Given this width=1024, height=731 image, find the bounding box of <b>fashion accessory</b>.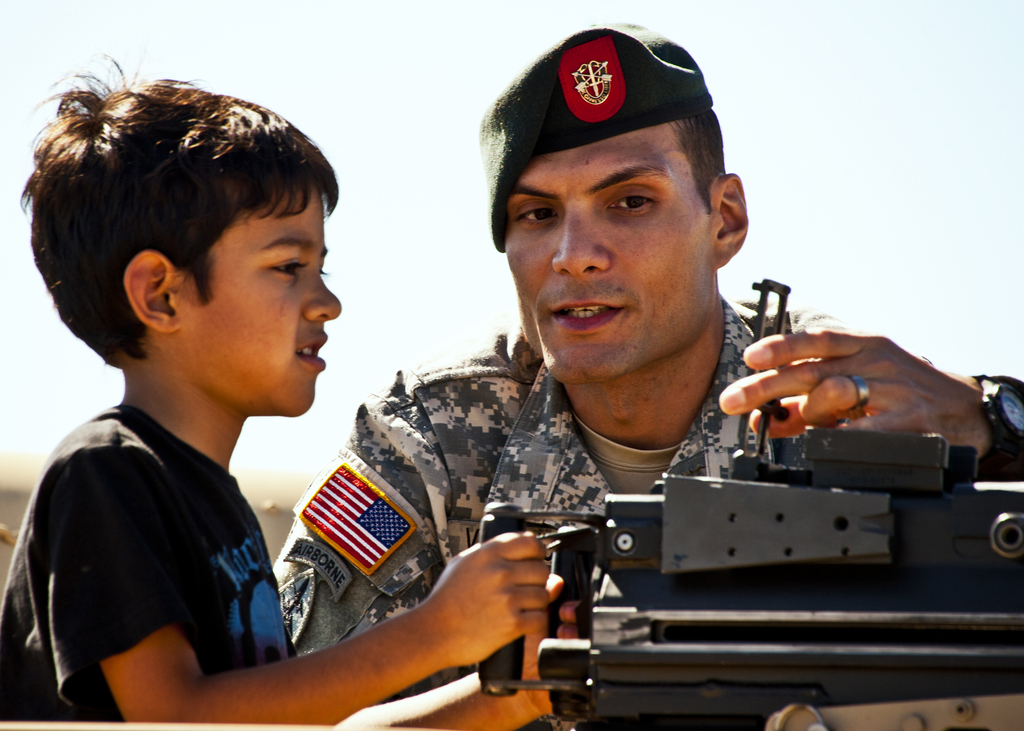
box=[975, 373, 1023, 484].
